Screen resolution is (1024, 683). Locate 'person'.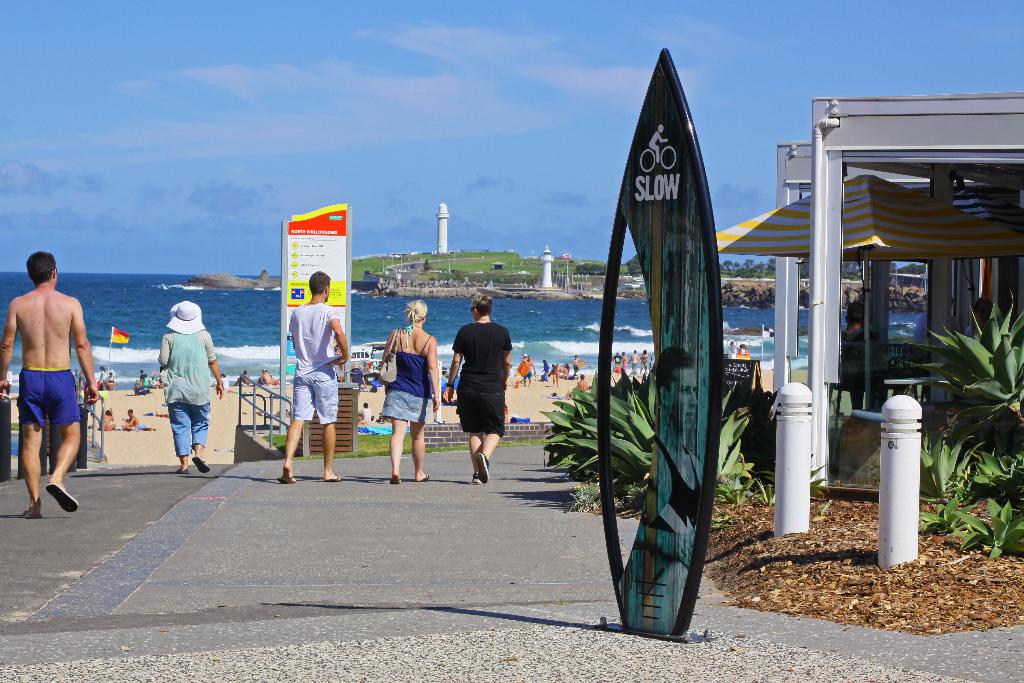
552/360/562/389.
